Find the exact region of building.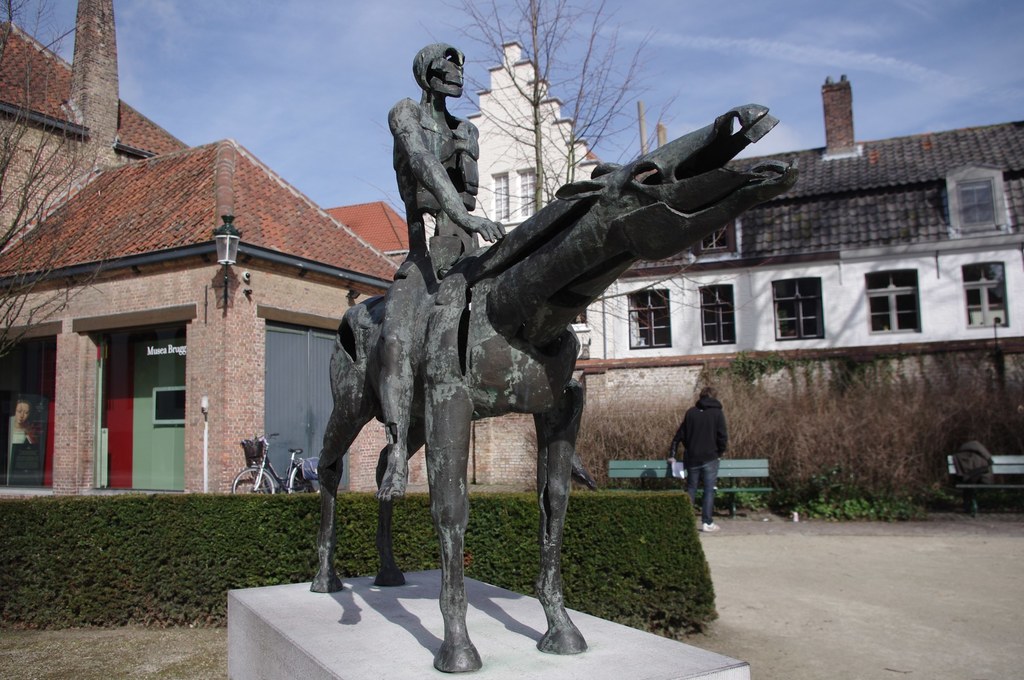
Exact region: (436, 42, 1023, 365).
